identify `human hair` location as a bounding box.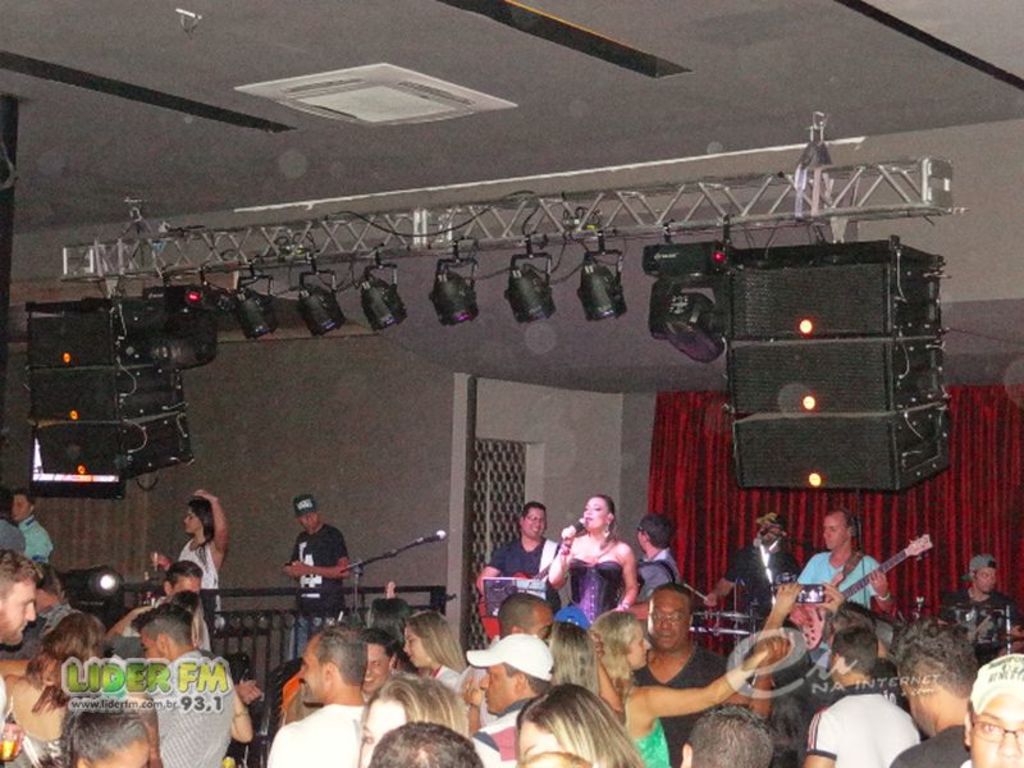
(887,616,979,704).
